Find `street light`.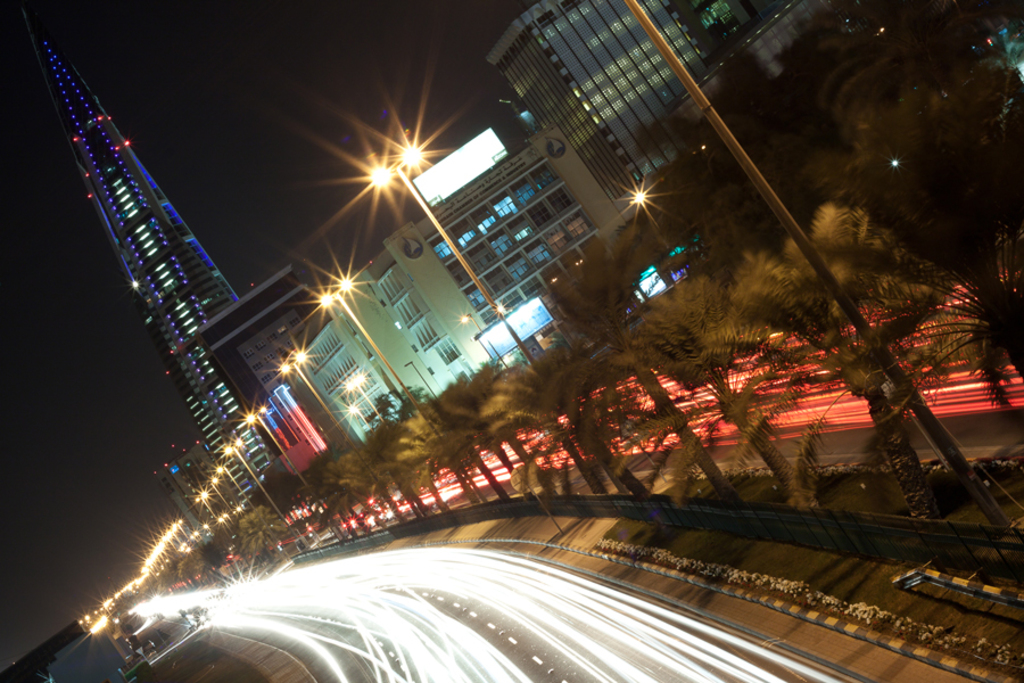
346/365/389/428.
